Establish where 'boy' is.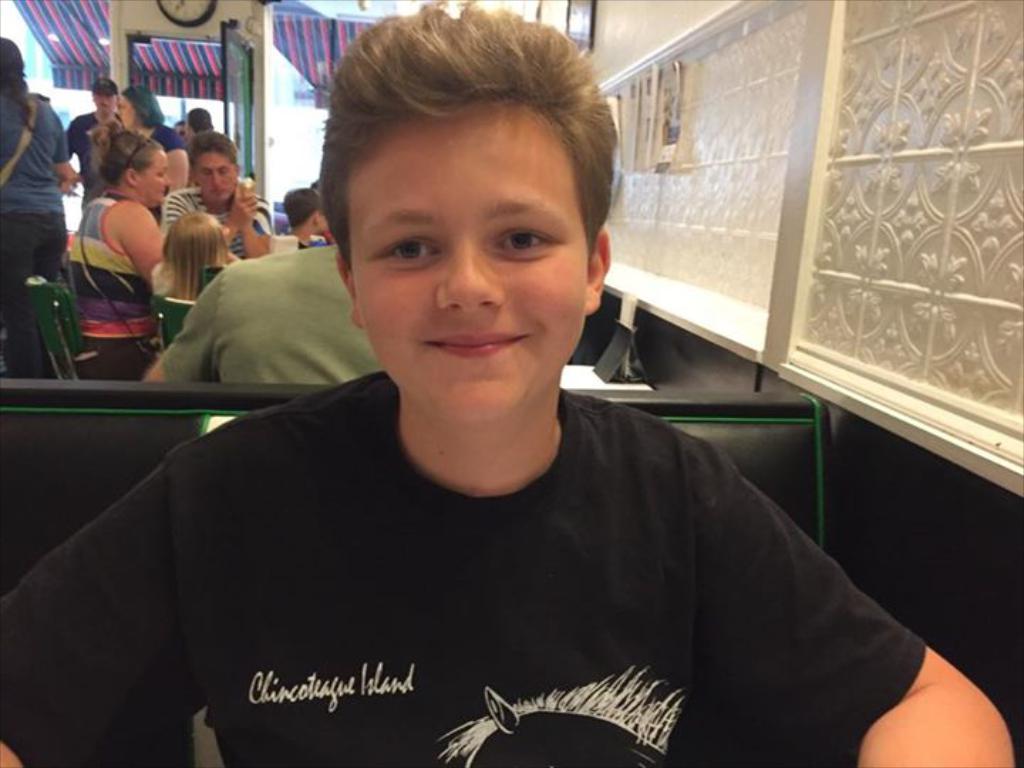
Established at box(128, 23, 848, 744).
